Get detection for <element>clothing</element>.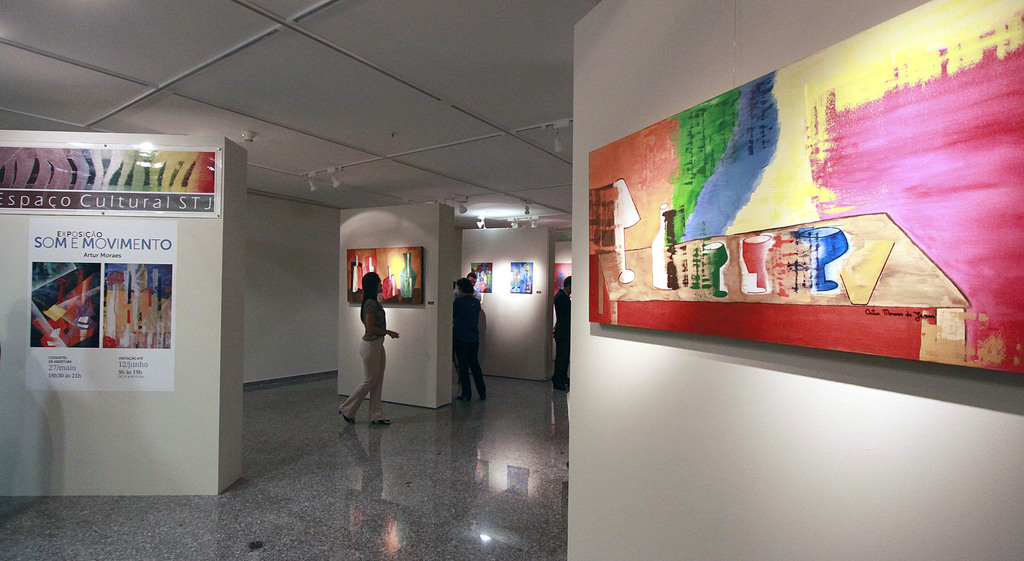
Detection: pyautogui.locateOnScreen(553, 285, 570, 387).
